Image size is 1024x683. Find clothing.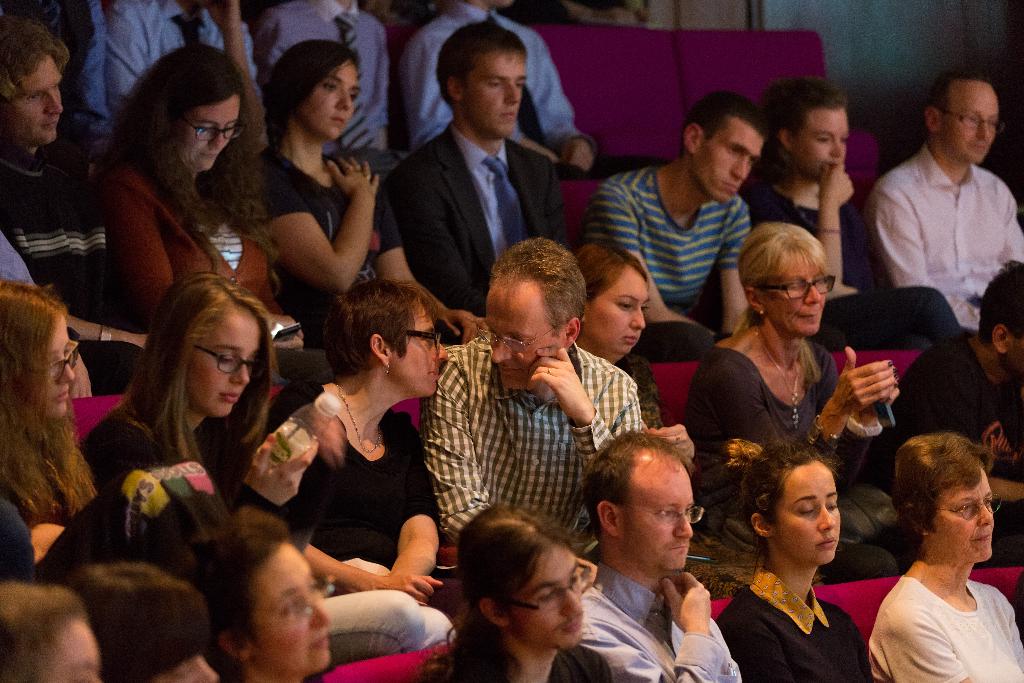
<box>571,570,733,682</box>.
